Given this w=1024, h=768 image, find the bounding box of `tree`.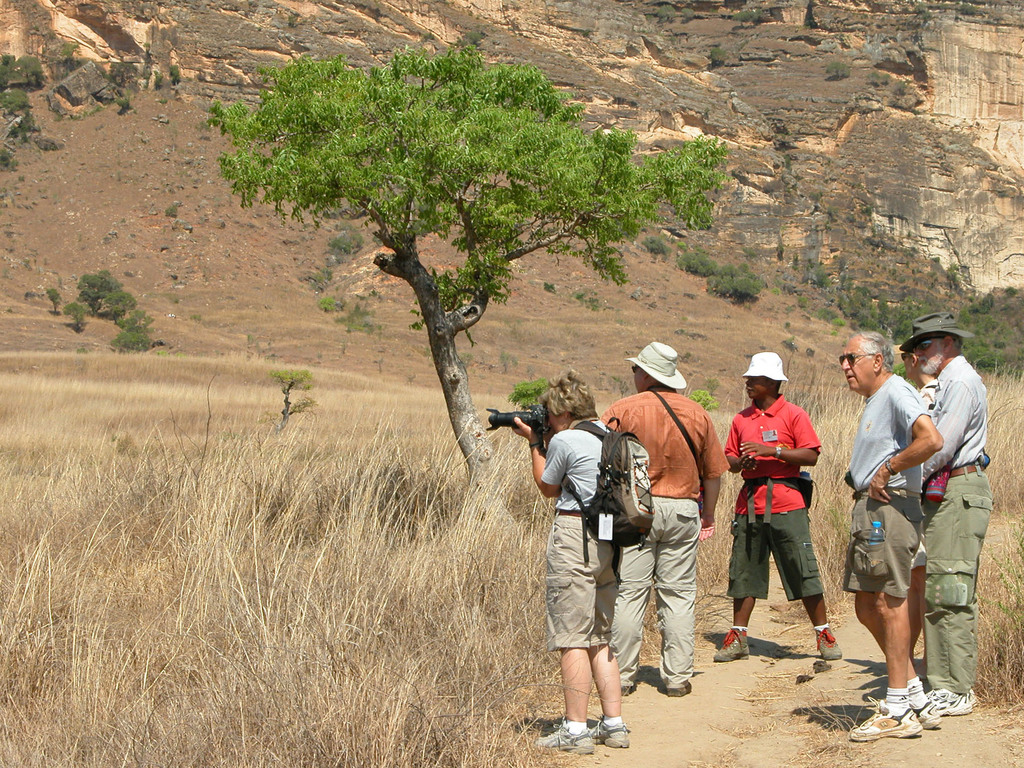
{"left": 108, "top": 305, "right": 148, "bottom": 348}.
